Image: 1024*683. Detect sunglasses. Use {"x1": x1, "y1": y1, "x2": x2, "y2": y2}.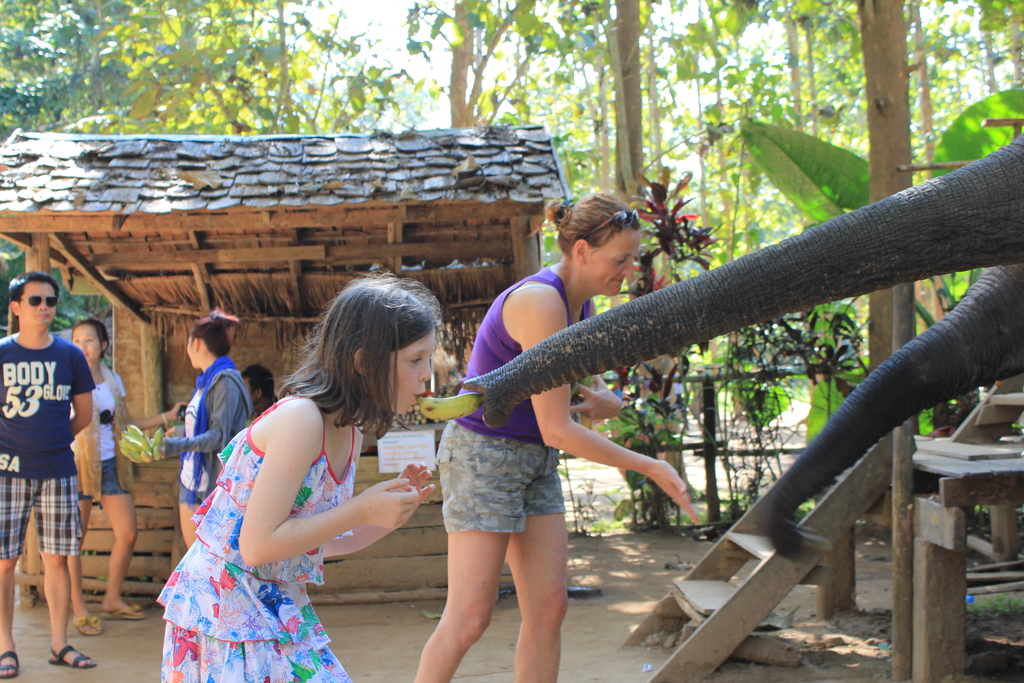
{"x1": 20, "y1": 294, "x2": 56, "y2": 306}.
